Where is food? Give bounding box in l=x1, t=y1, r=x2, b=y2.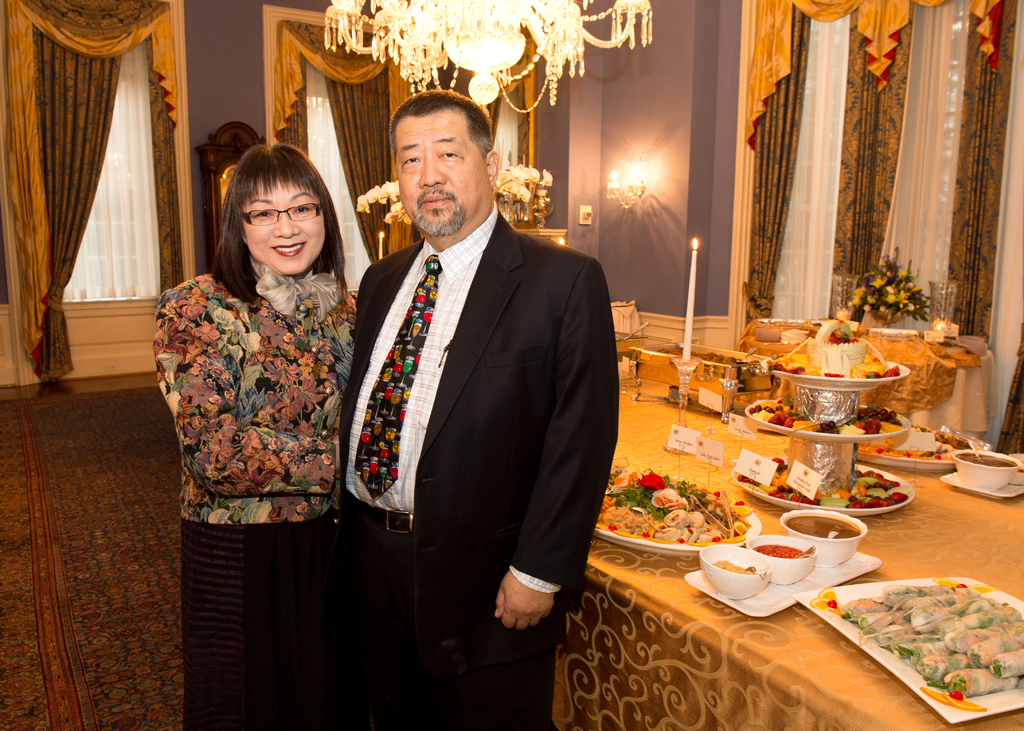
l=783, t=514, r=862, b=539.
